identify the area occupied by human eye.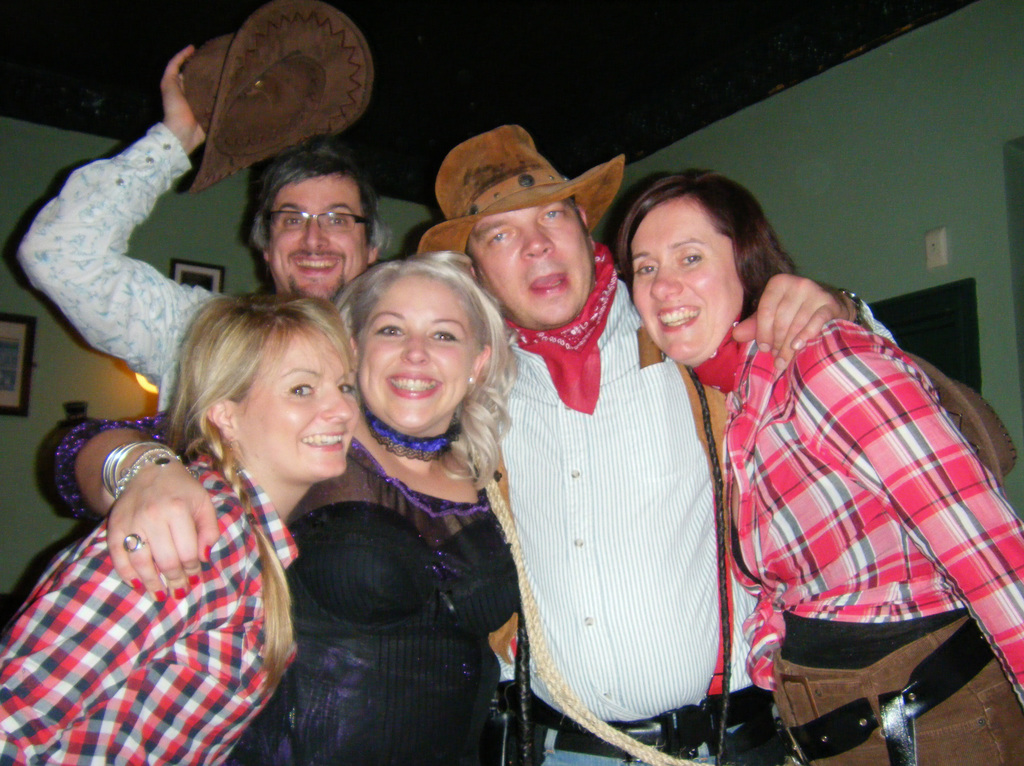
Area: [426, 327, 458, 343].
